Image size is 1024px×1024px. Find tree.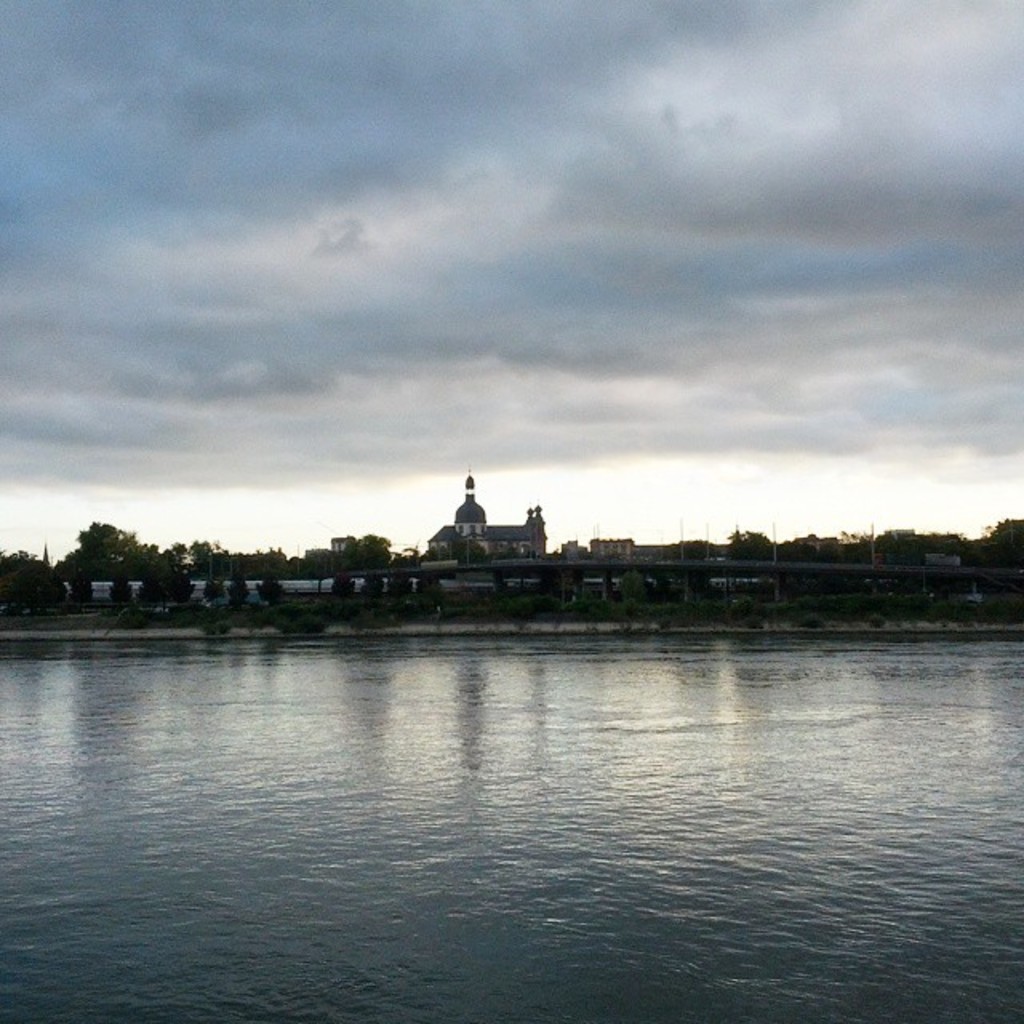
[227, 576, 254, 602].
